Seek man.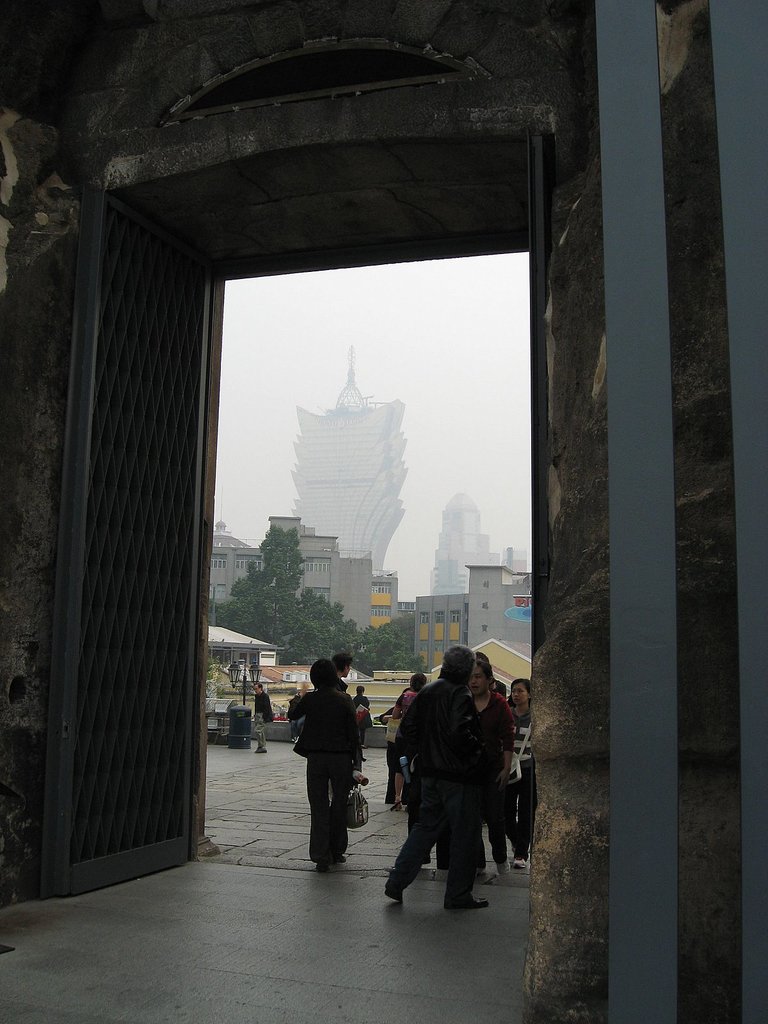
bbox=[387, 652, 502, 913].
